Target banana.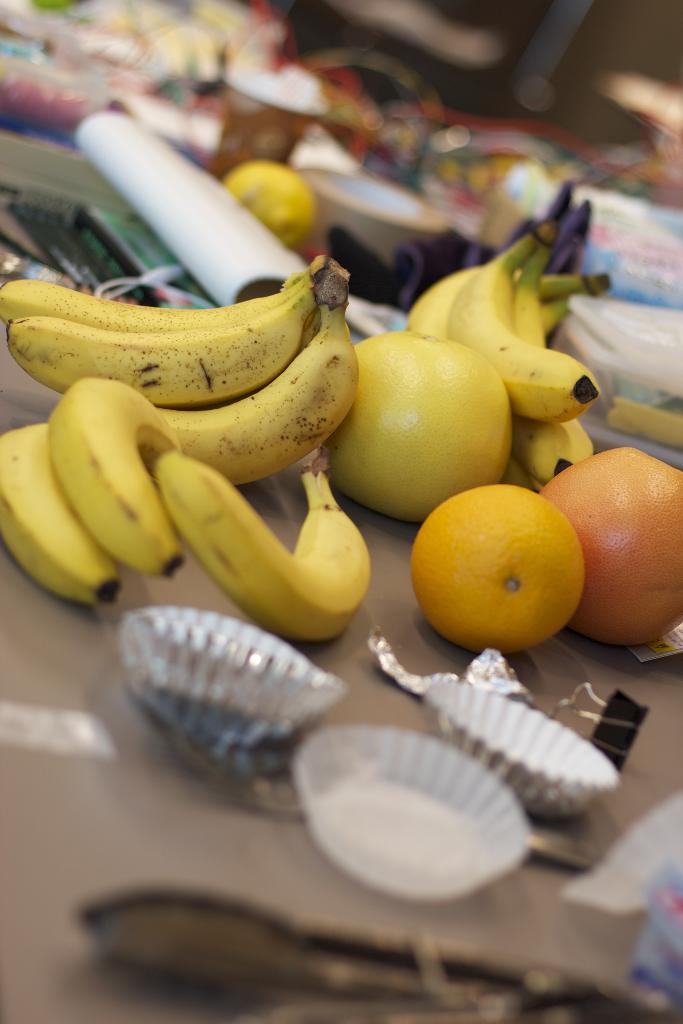
Target region: Rect(518, 246, 592, 483).
